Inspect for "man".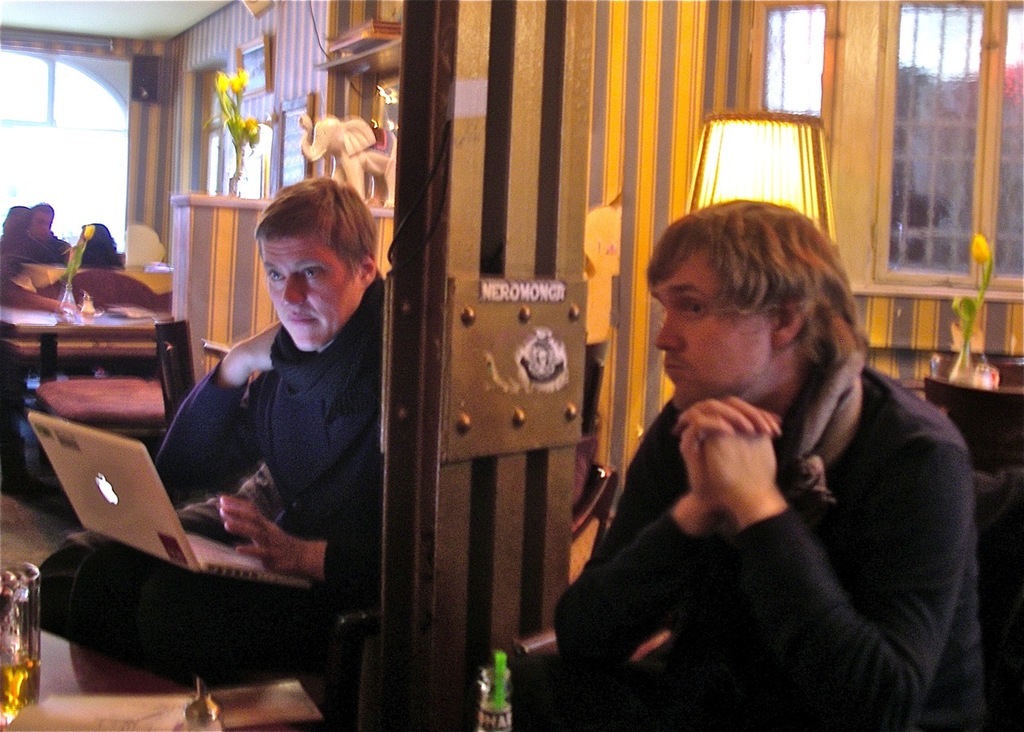
Inspection: bbox=(35, 176, 388, 691).
